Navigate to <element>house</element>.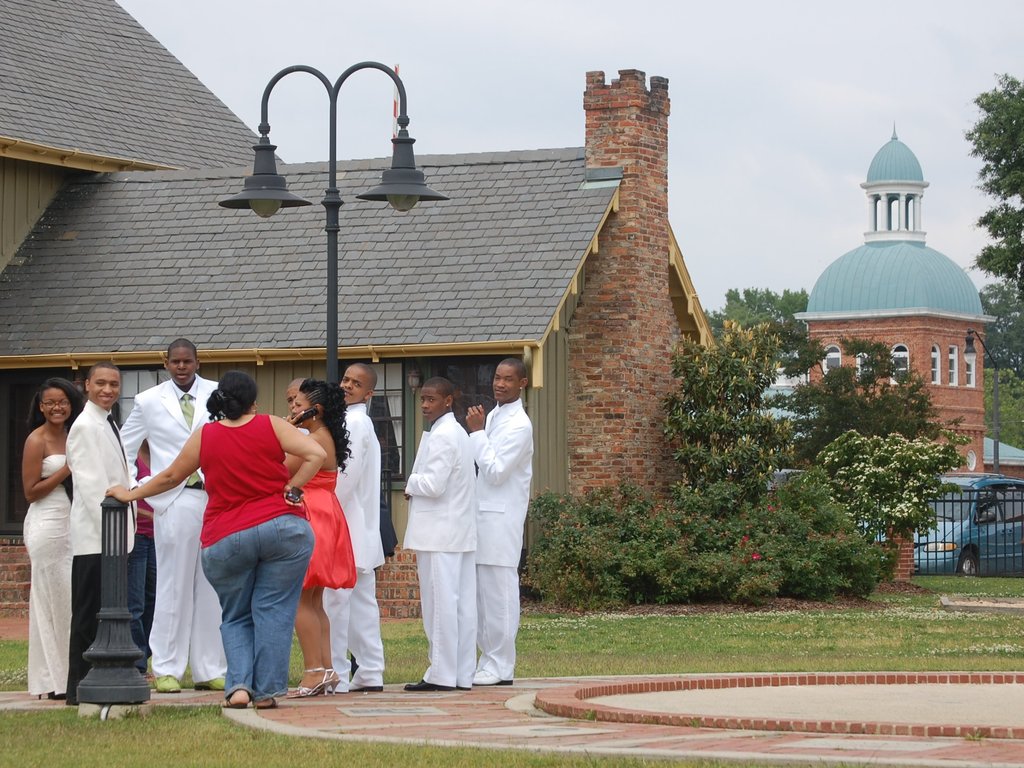
Navigation target: [0, 0, 720, 617].
